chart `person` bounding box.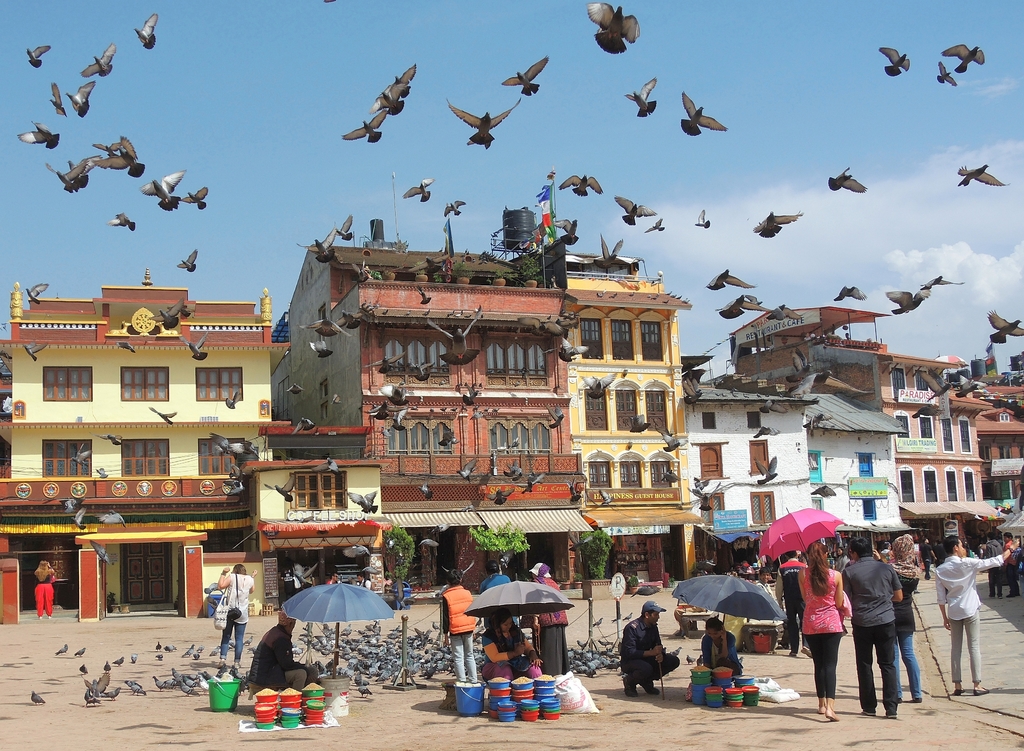
Charted: <bbox>932, 535, 1016, 699</bbox>.
